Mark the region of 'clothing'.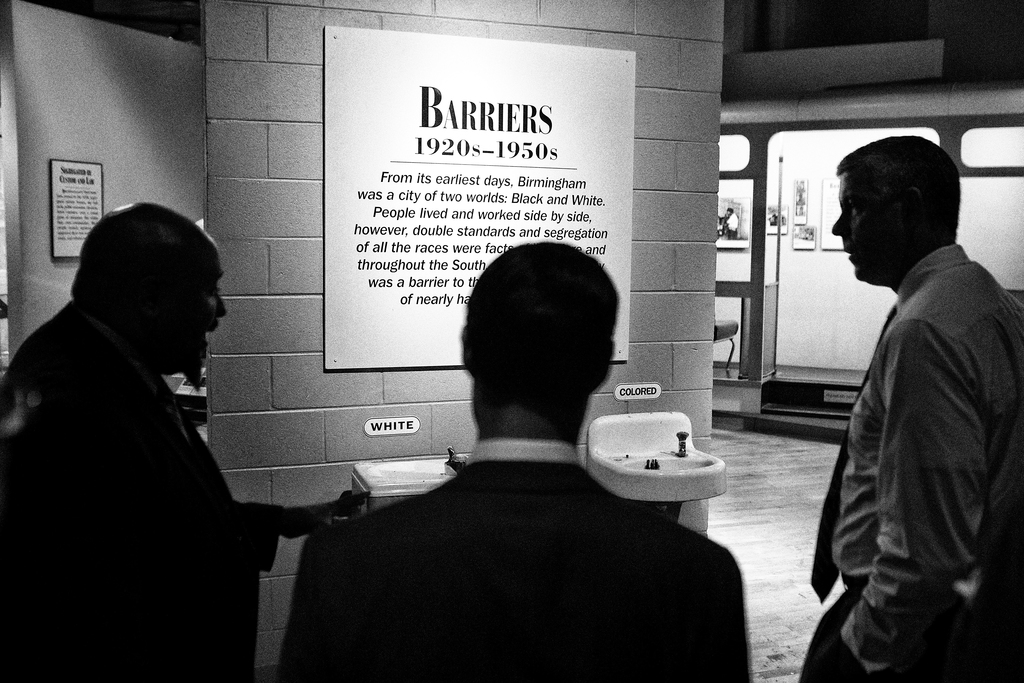
Region: 285:437:758:682.
